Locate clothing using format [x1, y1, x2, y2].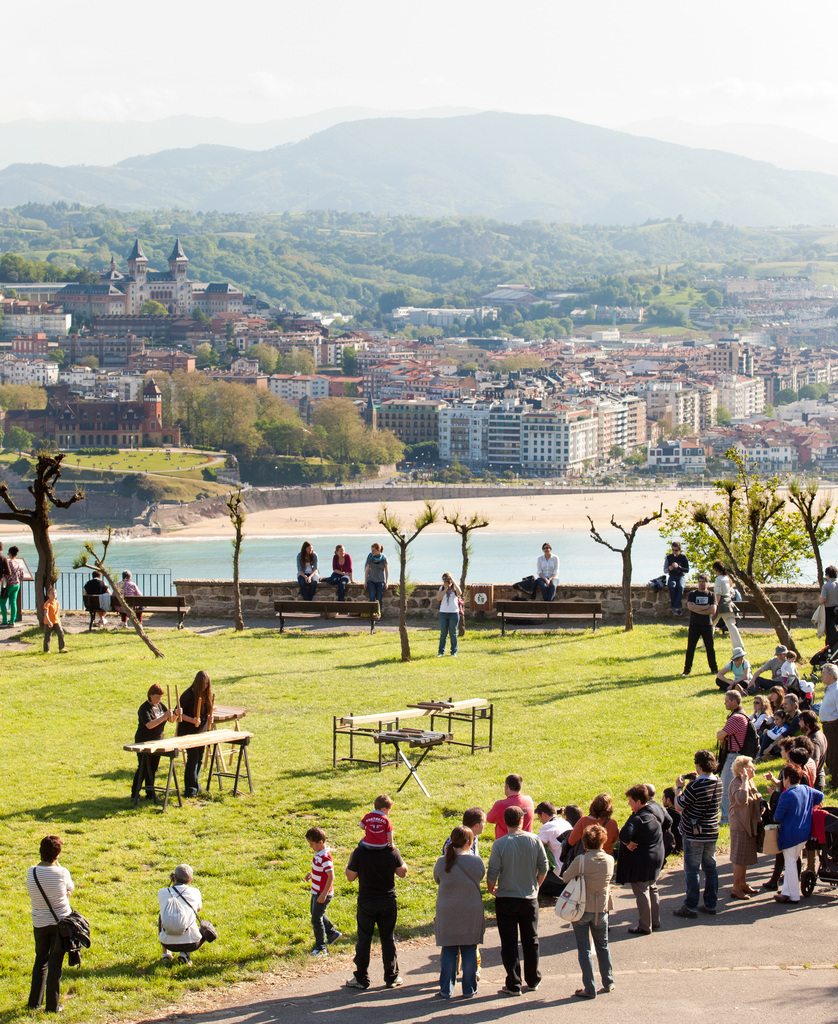
[361, 548, 384, 589].
